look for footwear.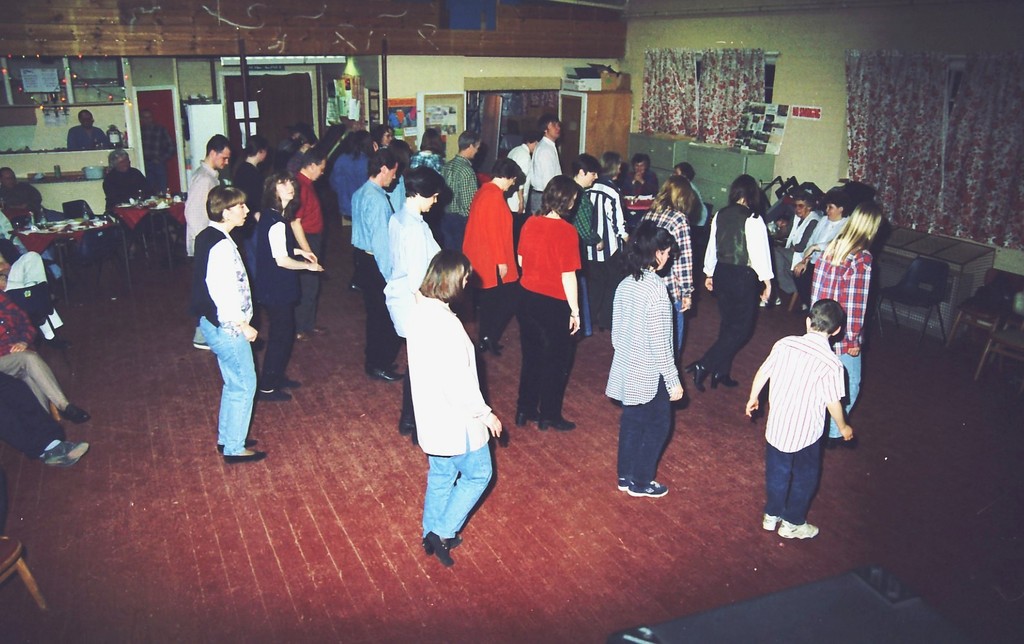
Found: [left=761, top=511, right=778, bottom=531].
